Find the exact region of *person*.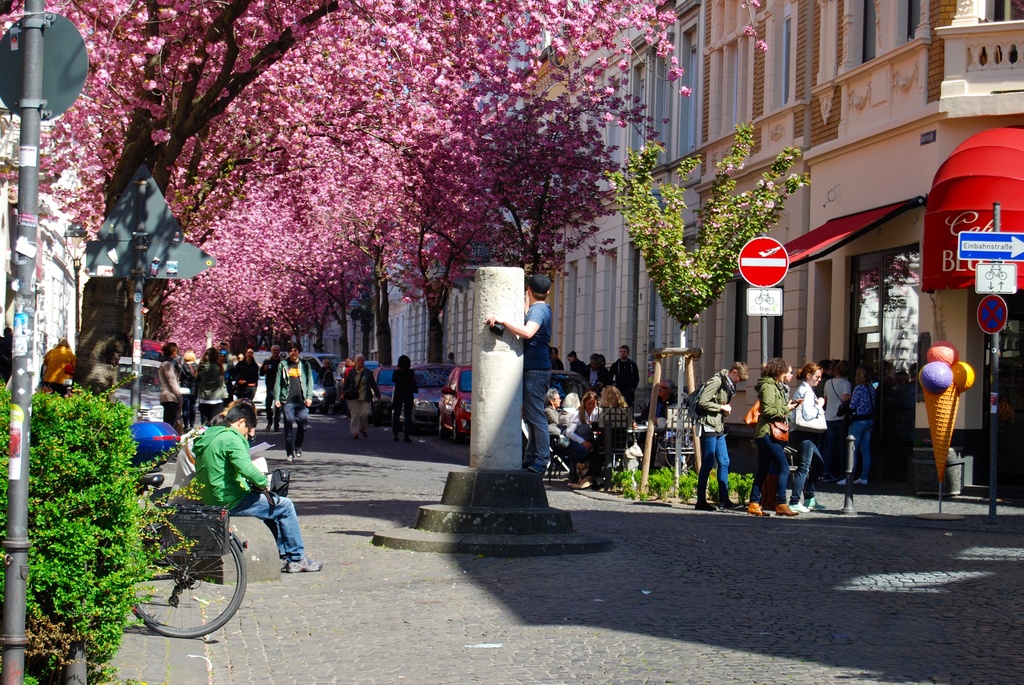
Exact region: [177, 395, 219, 497].
